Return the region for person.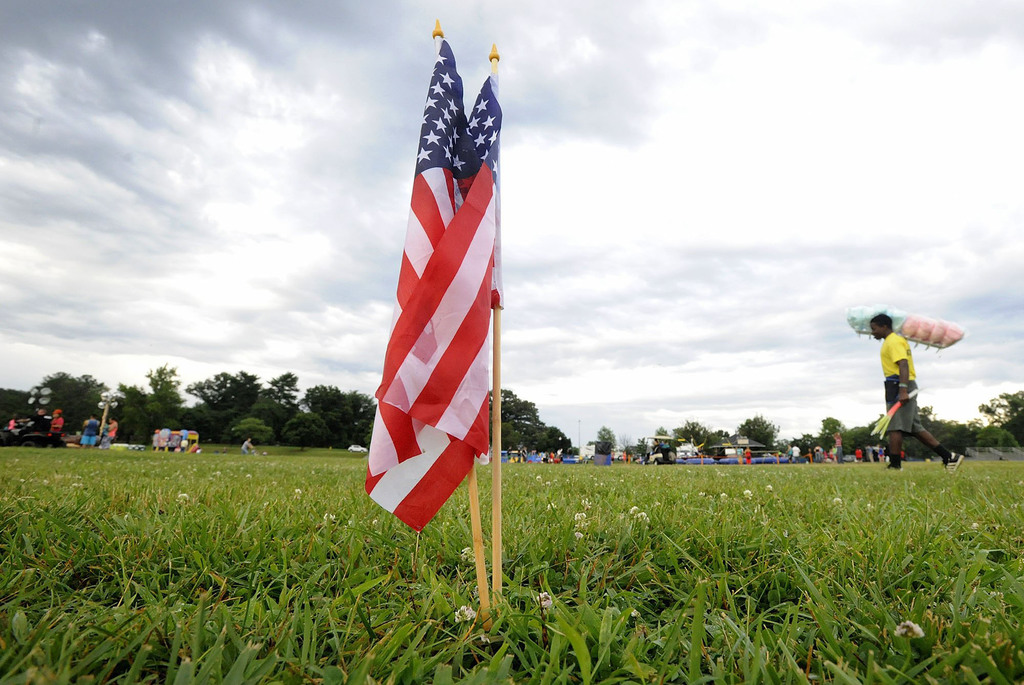
bbox=[40, 407, 61, 450].
